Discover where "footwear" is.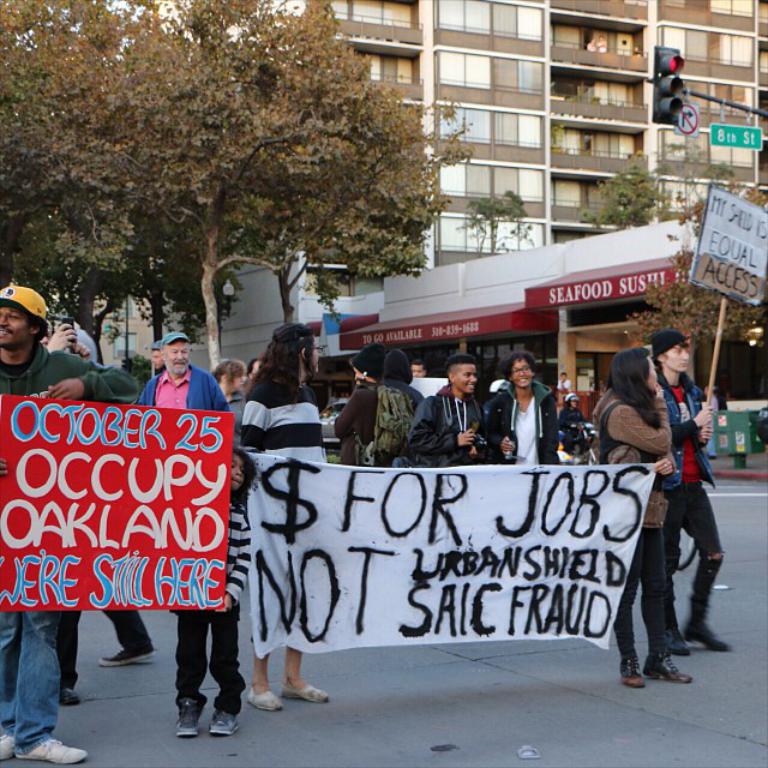
Discovered at crop(205, 703, 238, 732).
